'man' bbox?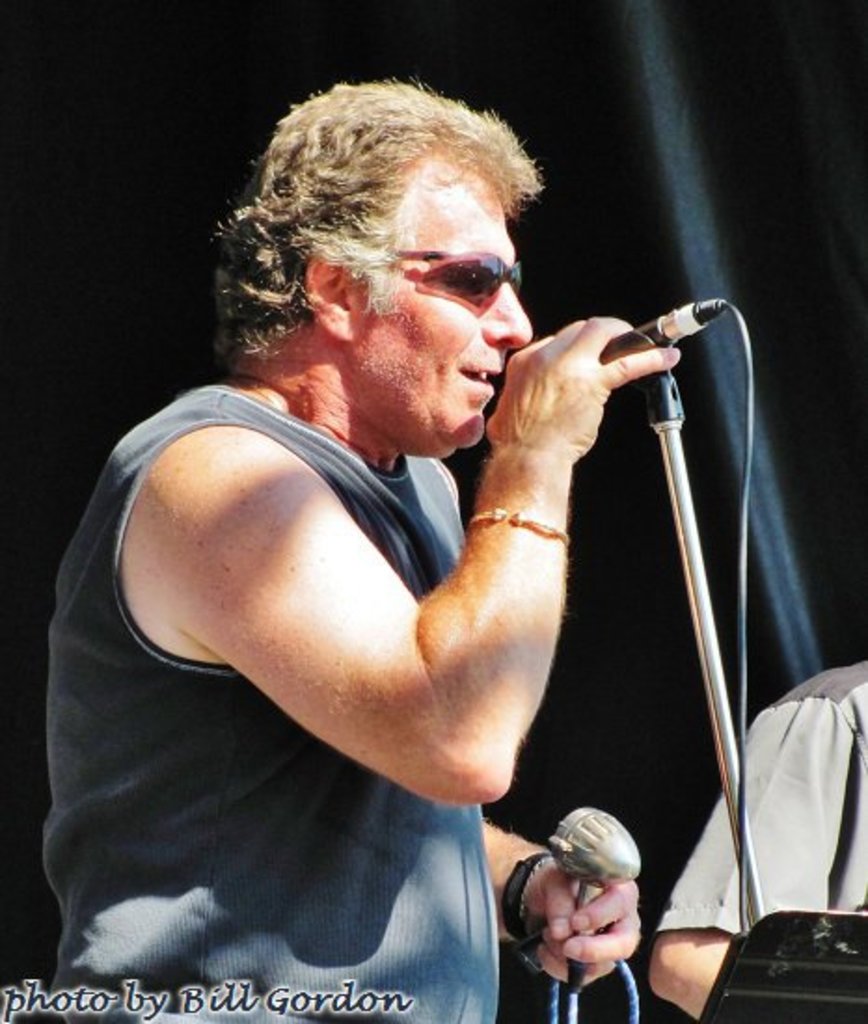
bbox=[52, 91, 769, 996]
